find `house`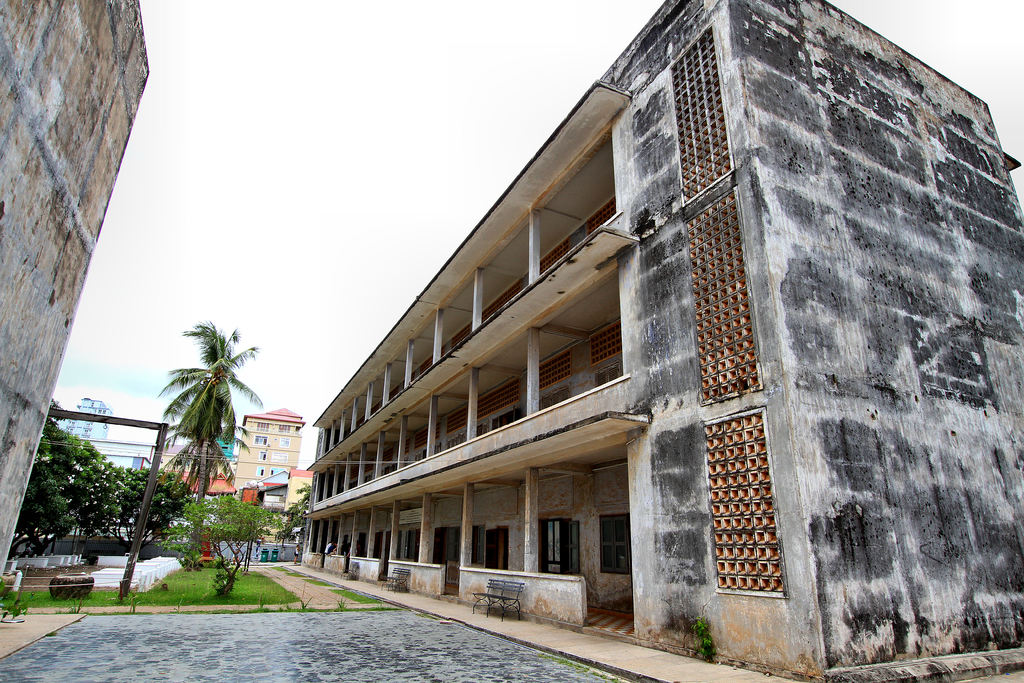
[0,0,150,577]
